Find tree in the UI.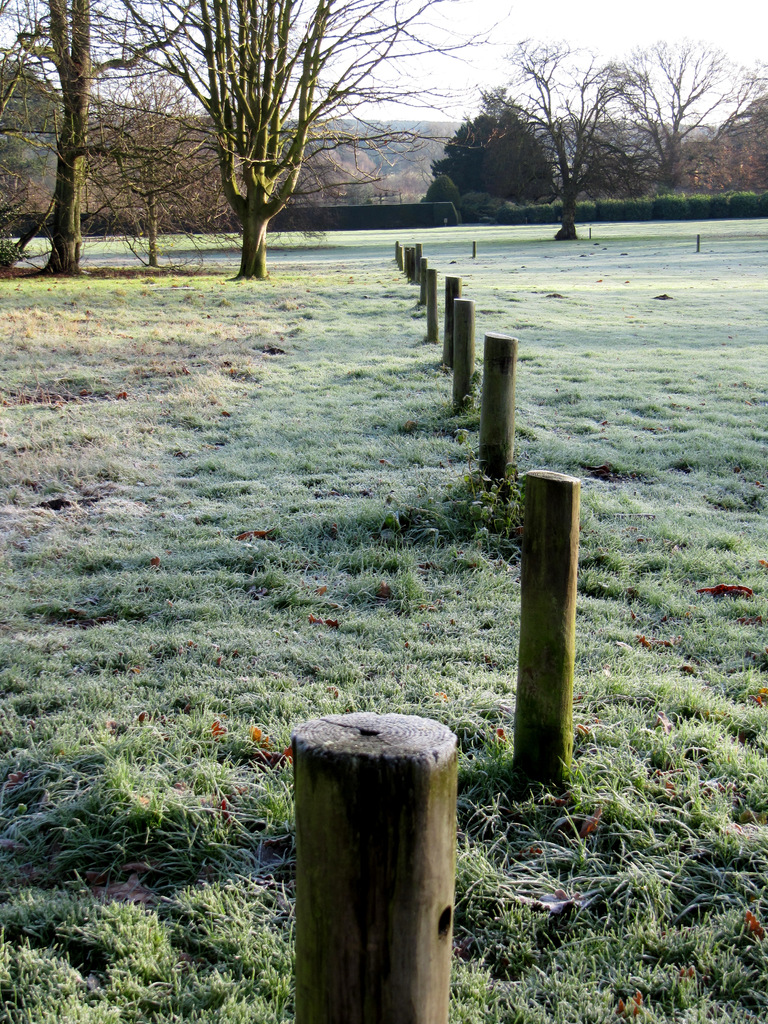
UI element at left=472, top=28, right=767, bottom=257.
